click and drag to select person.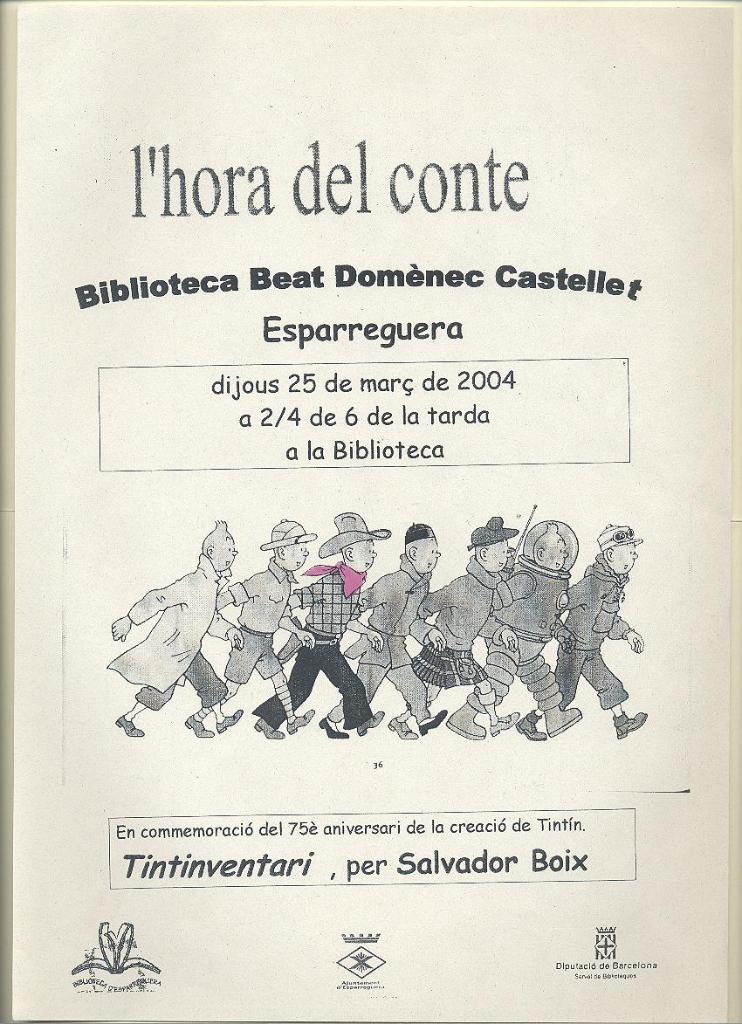
Selection: select_region(318, 517, 450, 737).
